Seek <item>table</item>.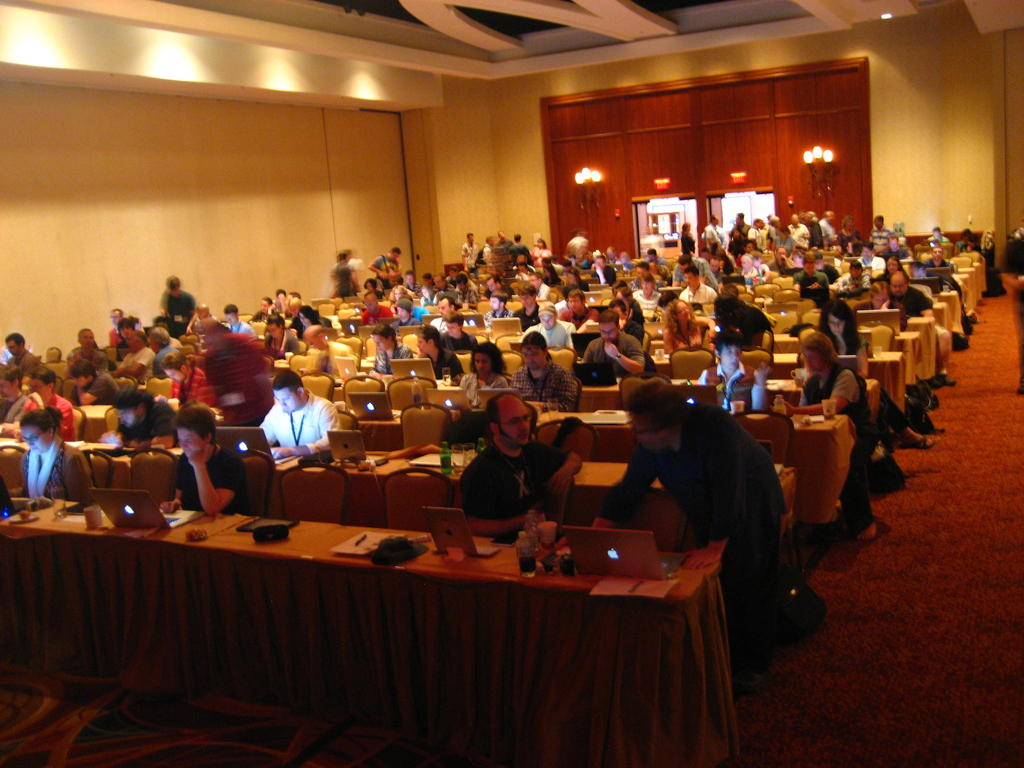
{"left": 324, "top": 286, "right": 957, "bottom": 339}.
